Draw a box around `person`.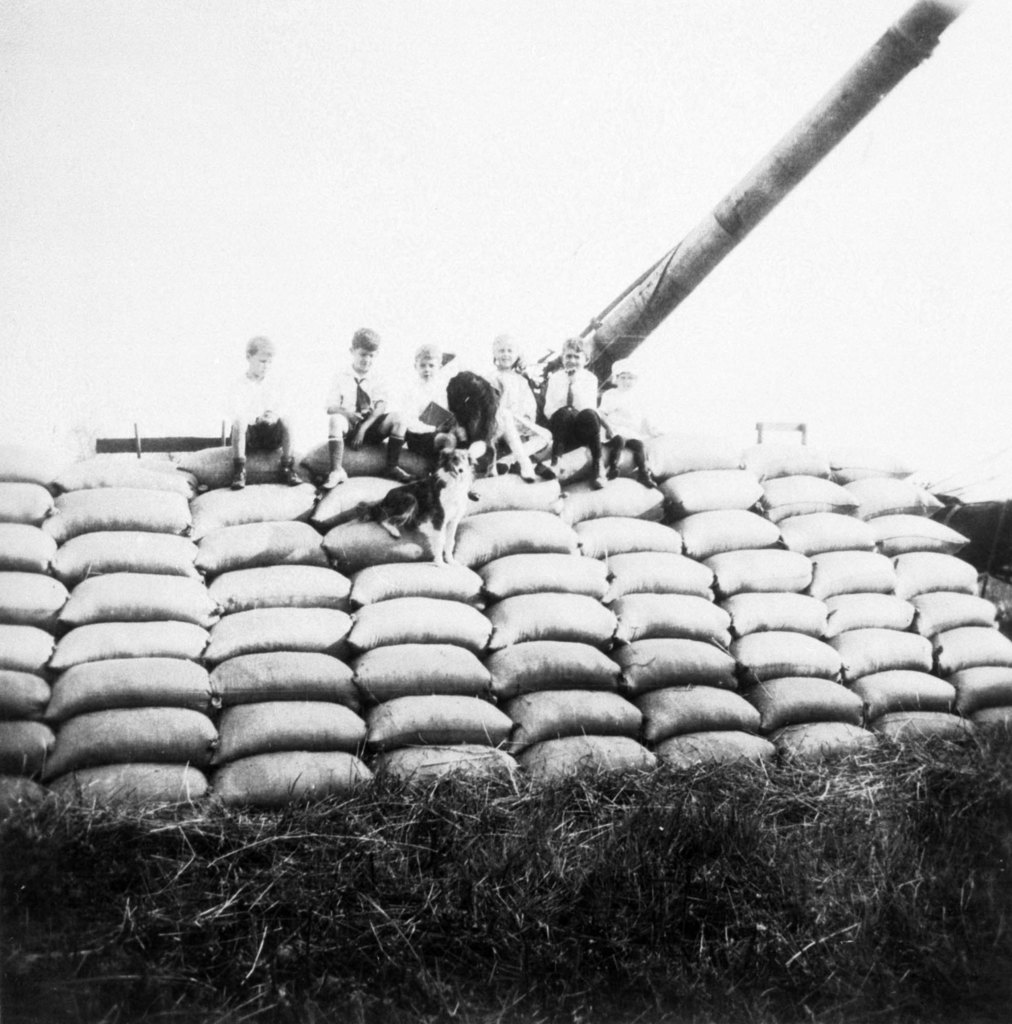
pyautogui.locateOnScreen(321, 319, 412, 491).
